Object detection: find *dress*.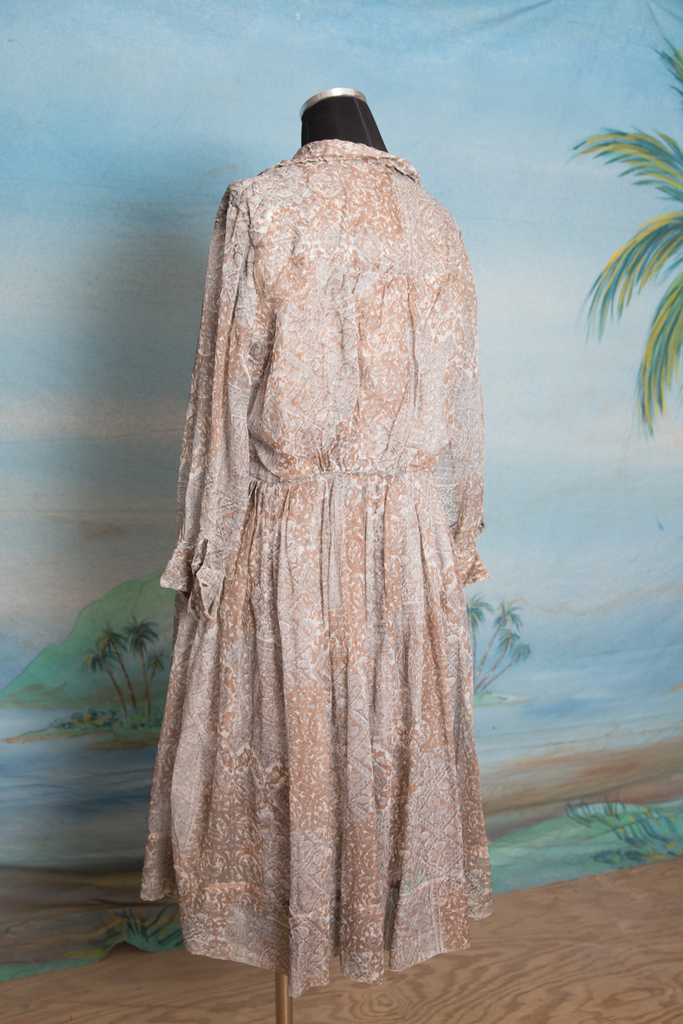
bbox=[135, 140, 483, 998].
